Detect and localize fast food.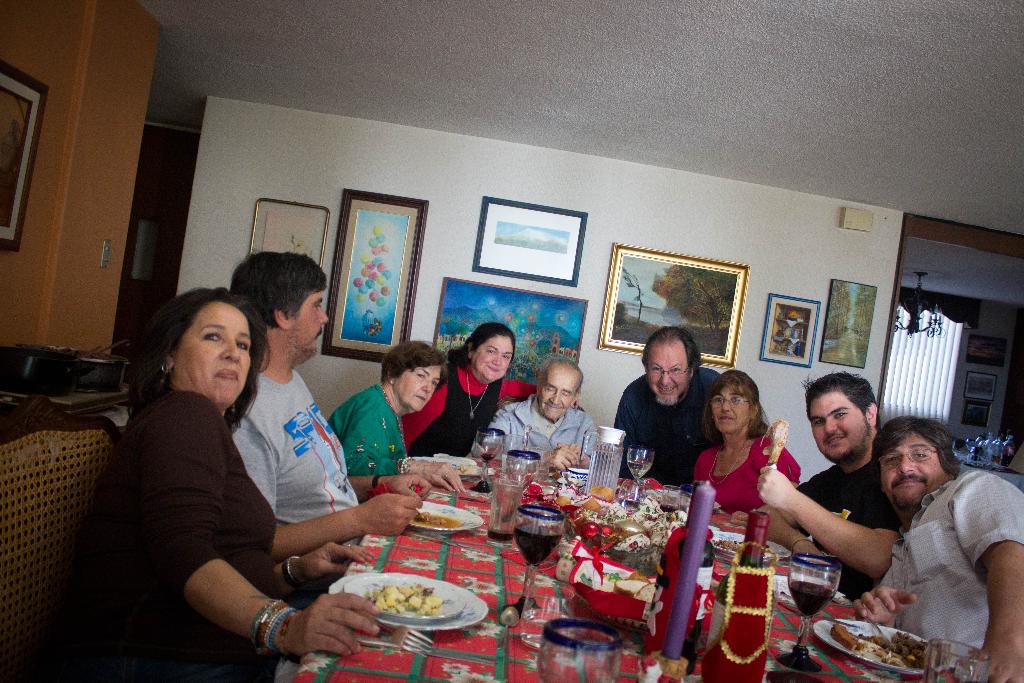
Localized at box=[612, 579, 650, 598].
